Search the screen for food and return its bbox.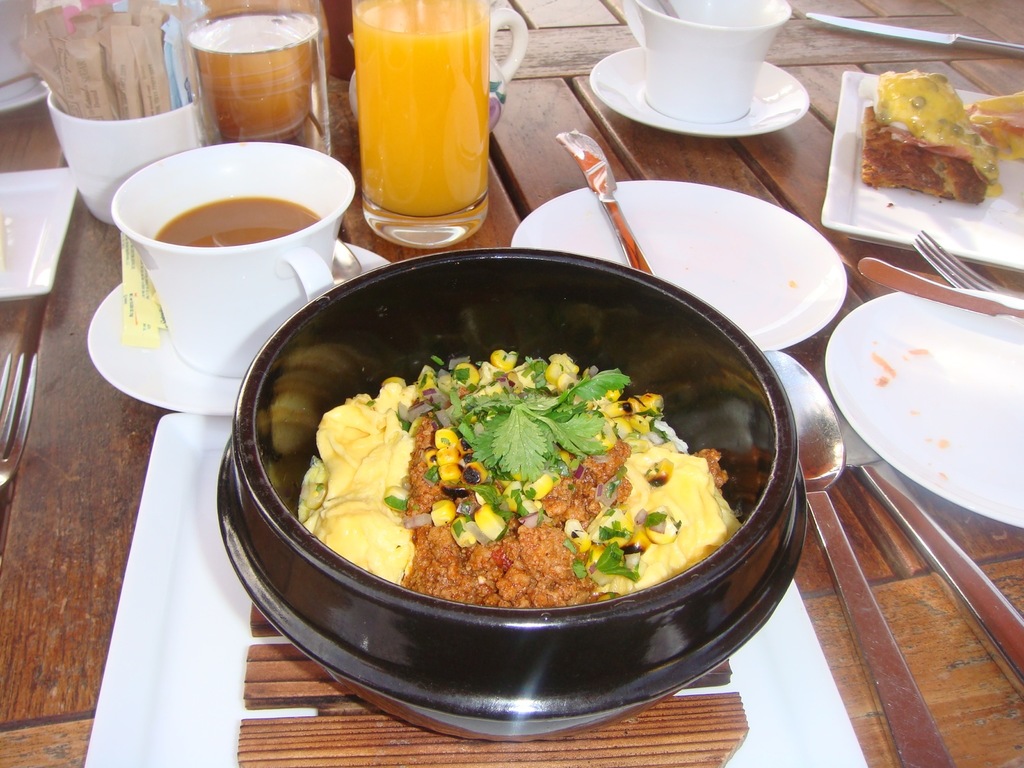
Found: [x1=856, y1=68, x2=1003, y2=207].
